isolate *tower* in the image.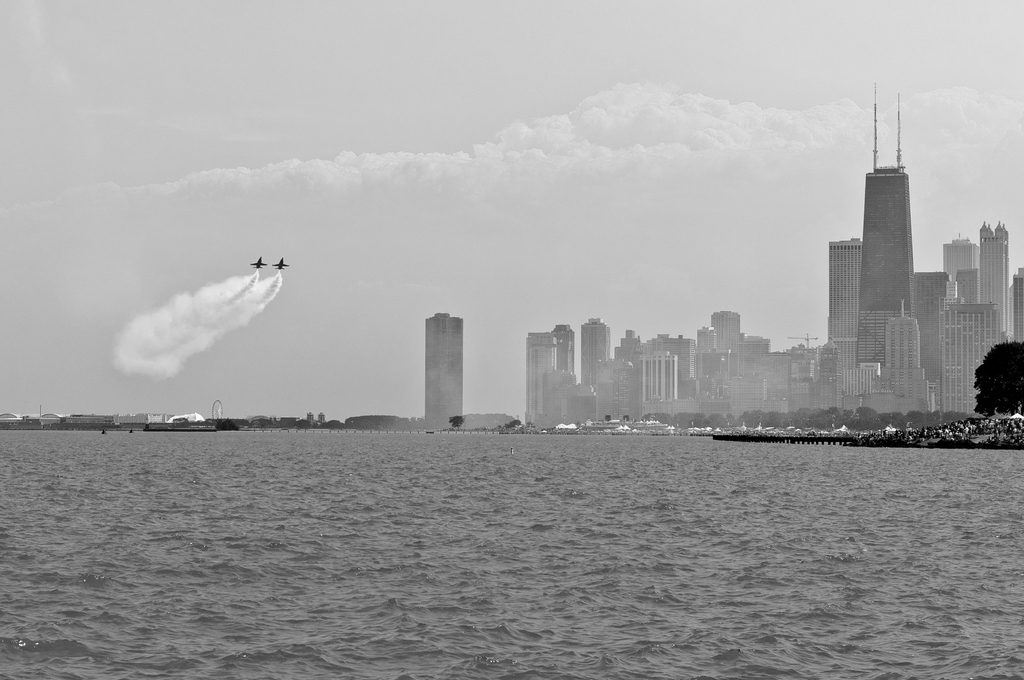
Isolated region: <box>550,321,579,398</box>.
